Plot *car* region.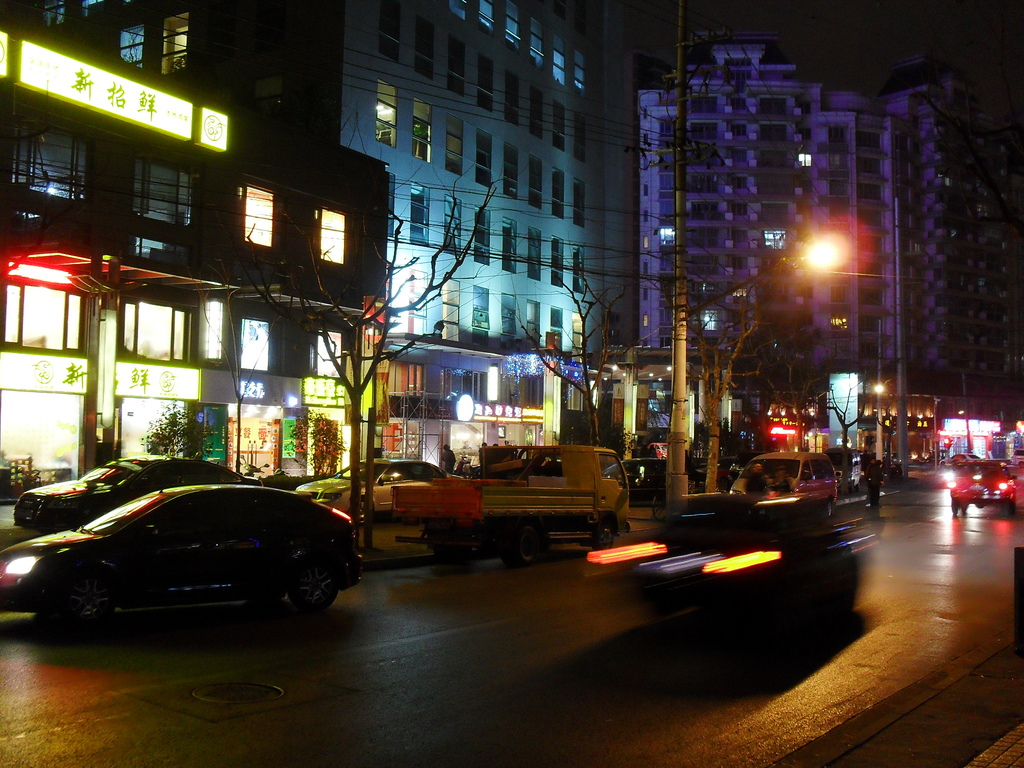
Plotted at detection(296, 458, 447, 522).
